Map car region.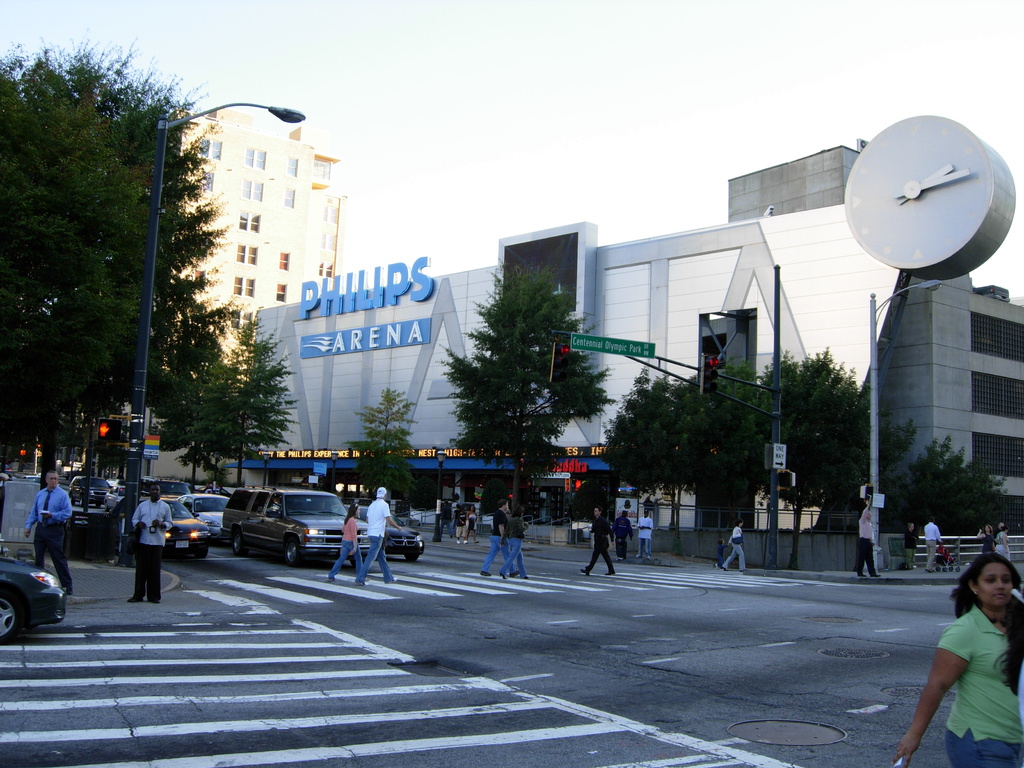
Mapped to 343/504/425/564.
